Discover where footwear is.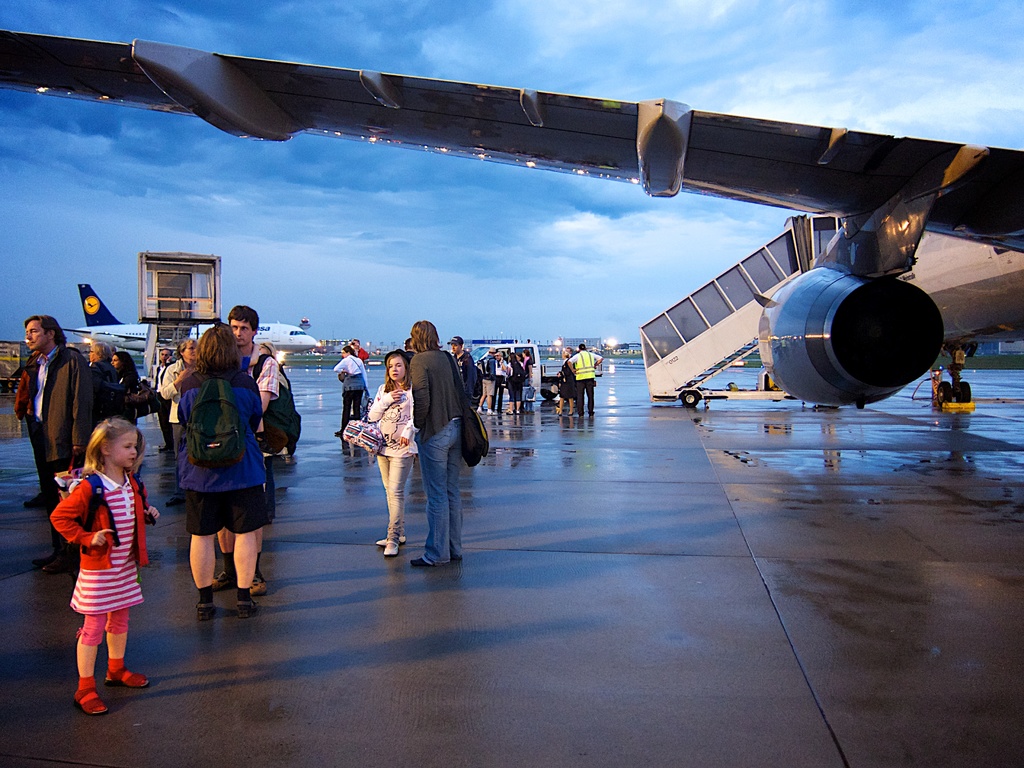
Discovered at <region>384, 540, 398, 557</region>.
